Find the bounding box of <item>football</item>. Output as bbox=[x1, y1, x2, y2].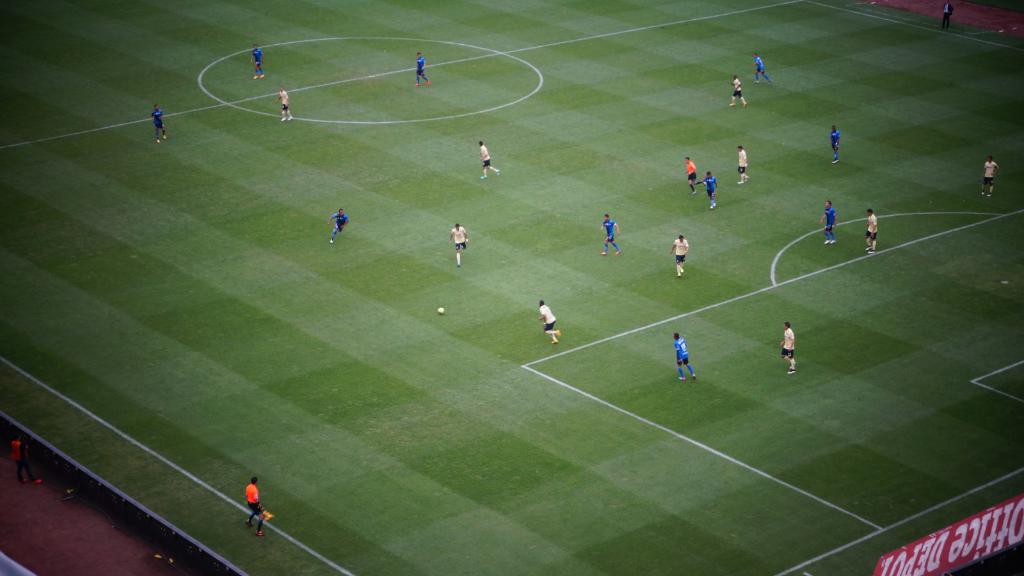
bbox=[435, 303, 451, 317].
